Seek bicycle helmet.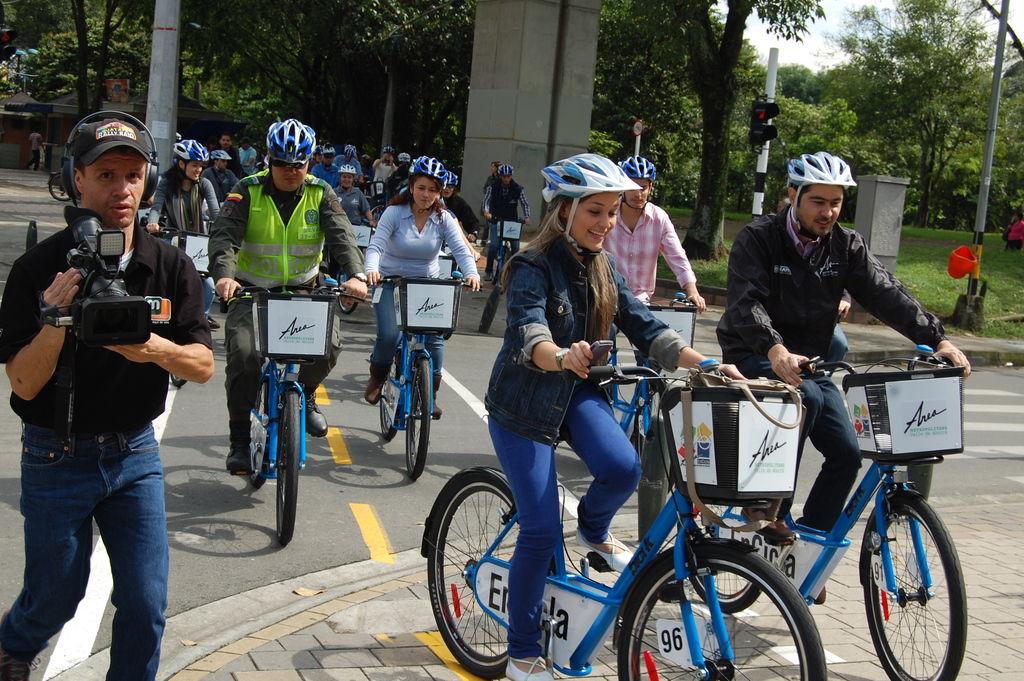
<region>342, 162, 354, 177</region>.
